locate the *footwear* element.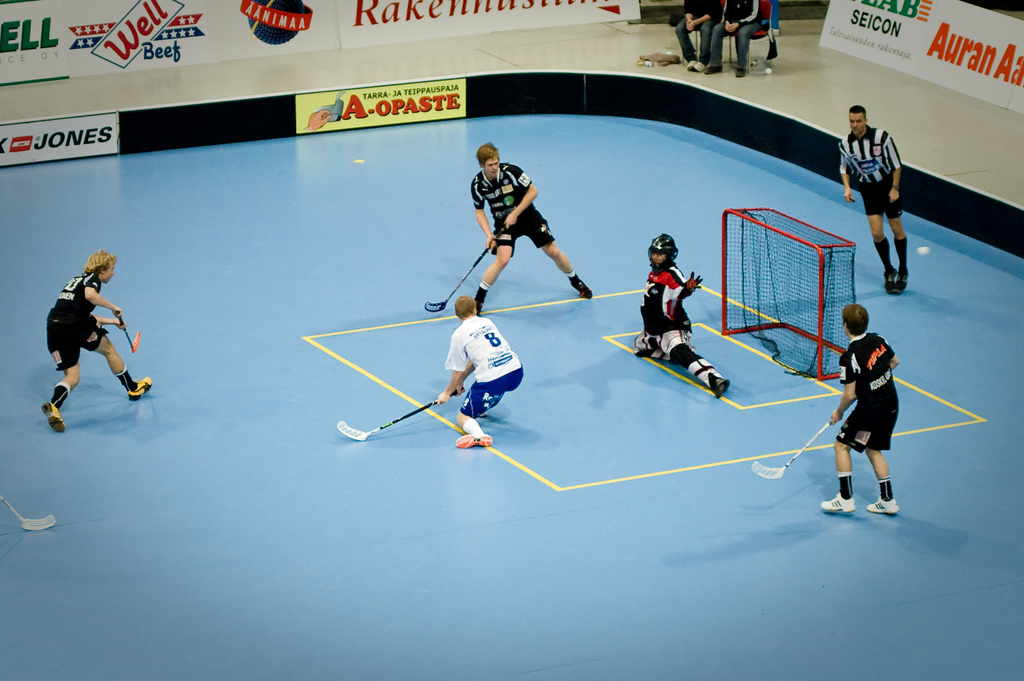
Element bbox: Rect(896, 264, 910, 291).
